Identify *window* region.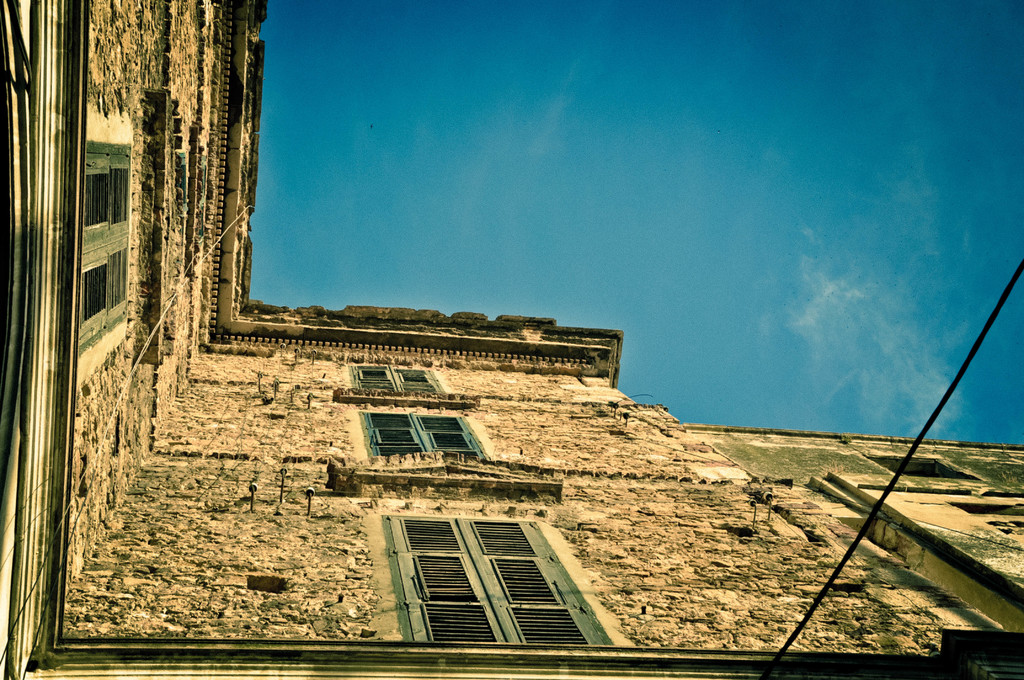
Region: Rect(349, 364, 444, 392).
